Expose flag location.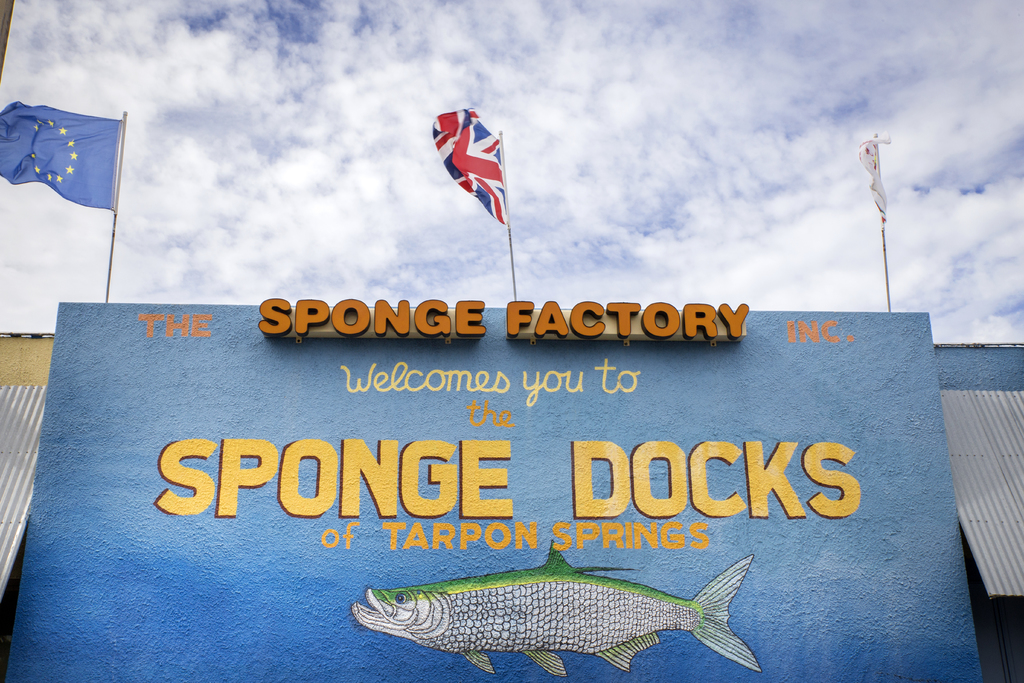
Exposed at [419, 96, 503, 230].
